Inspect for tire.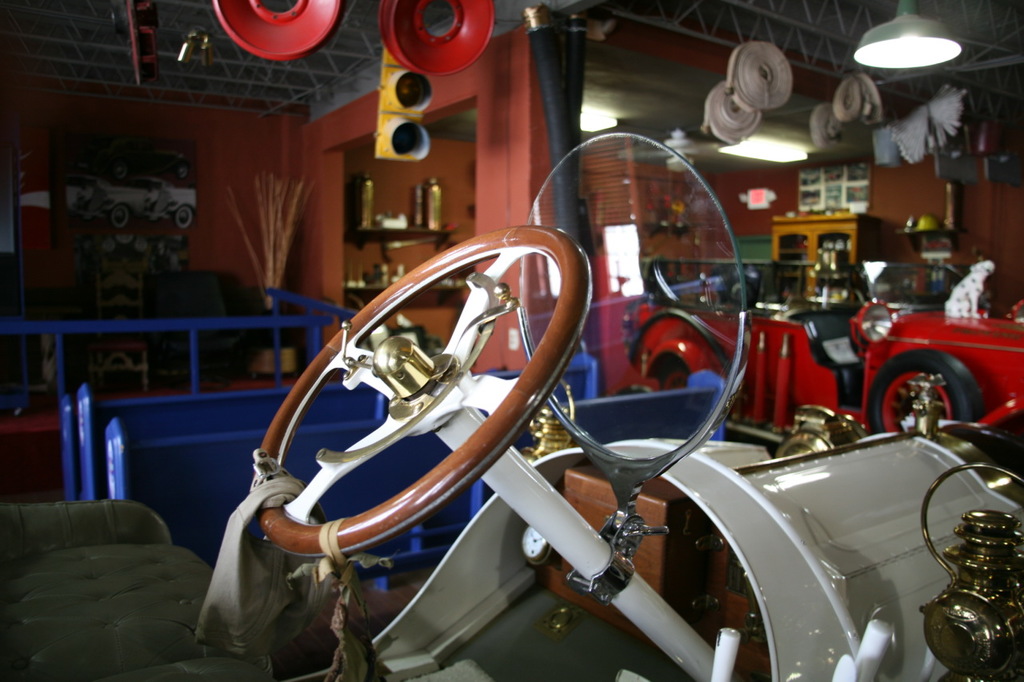
Inspection: 646,349,725,443.
